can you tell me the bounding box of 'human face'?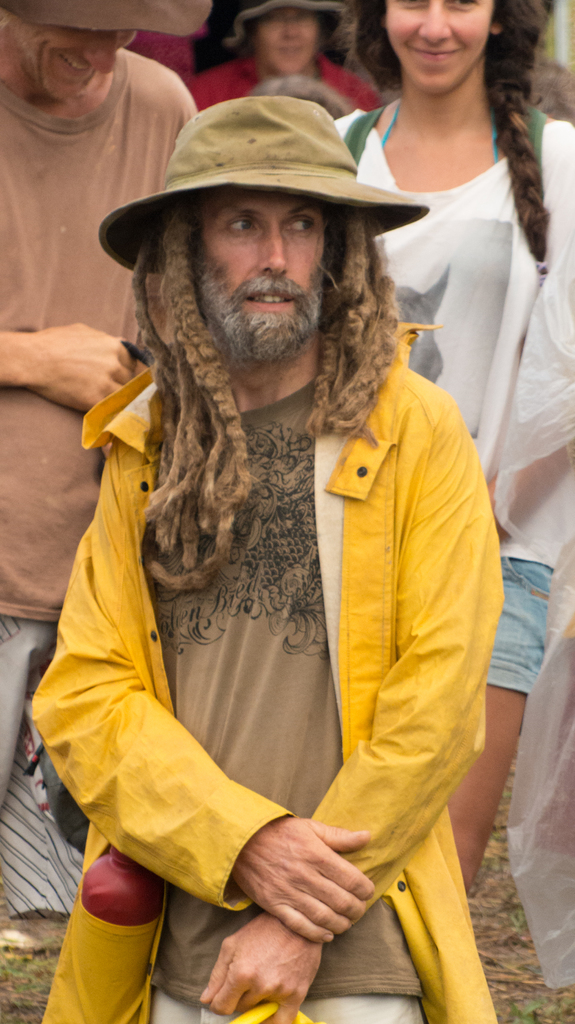
260,3,326,67.
